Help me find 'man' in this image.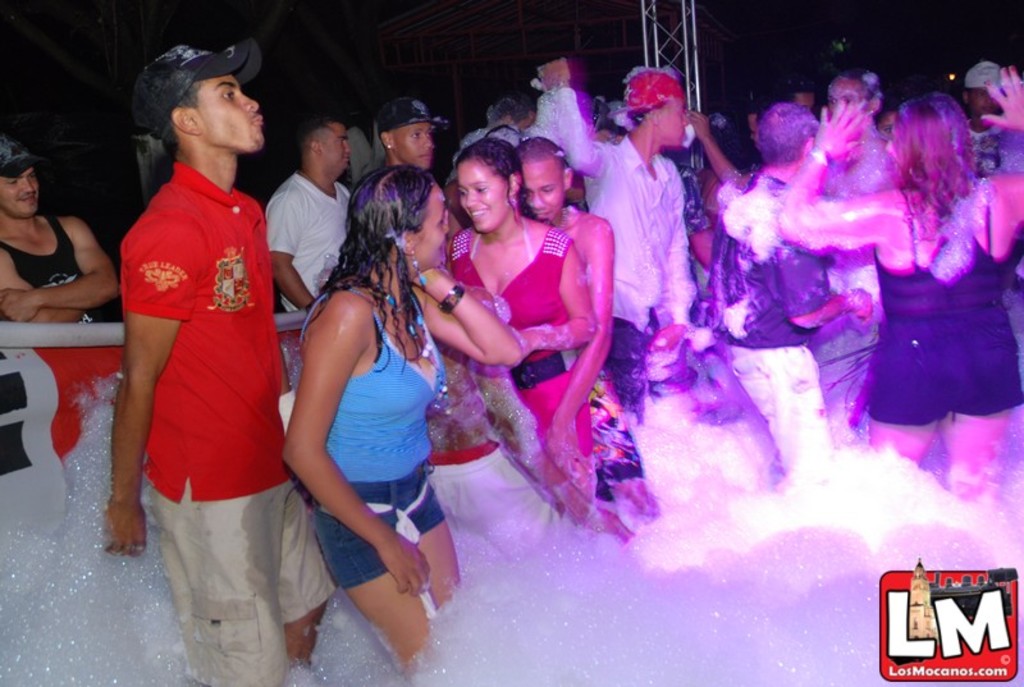
Found it: detection(704, 100, 882, 450).
